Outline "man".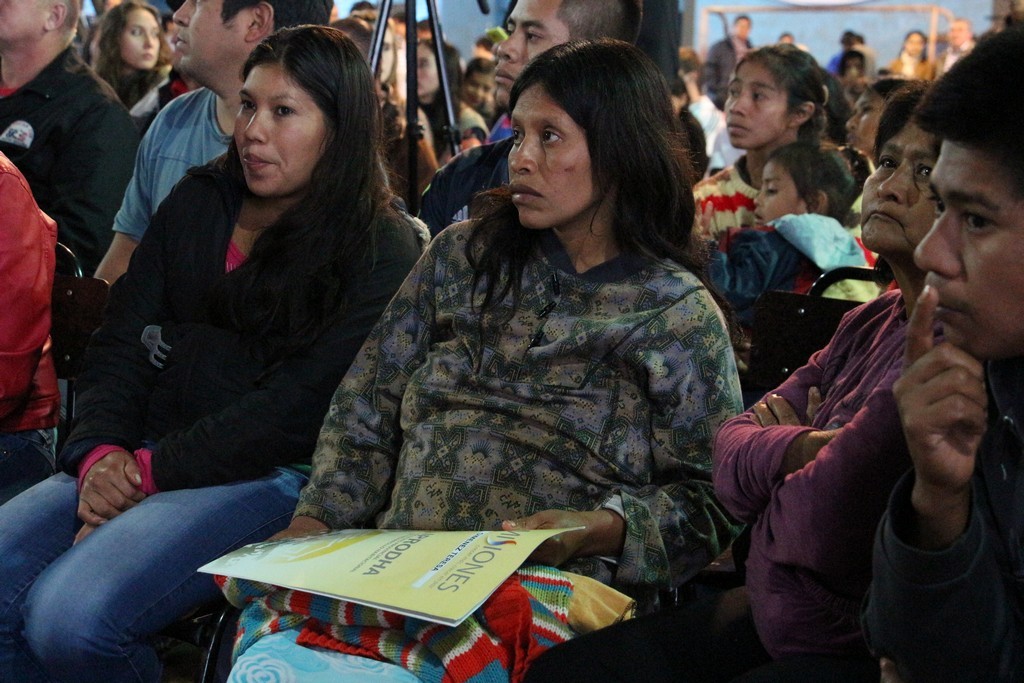
Outline: <region>839, 19, 1023, 682</region>.
